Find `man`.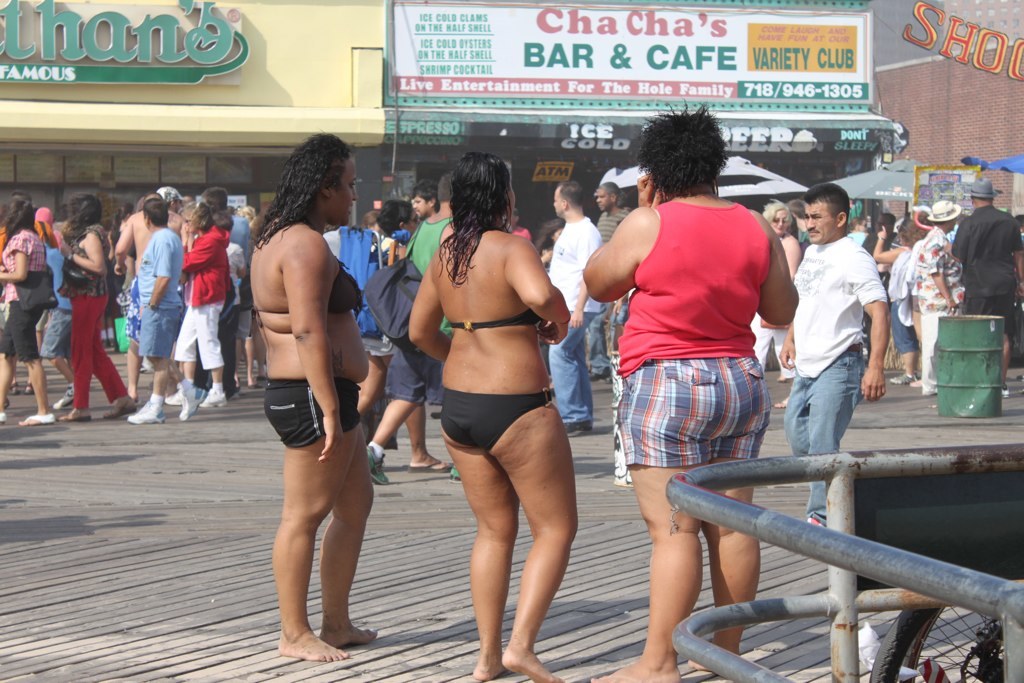
(780,182,894,530).
